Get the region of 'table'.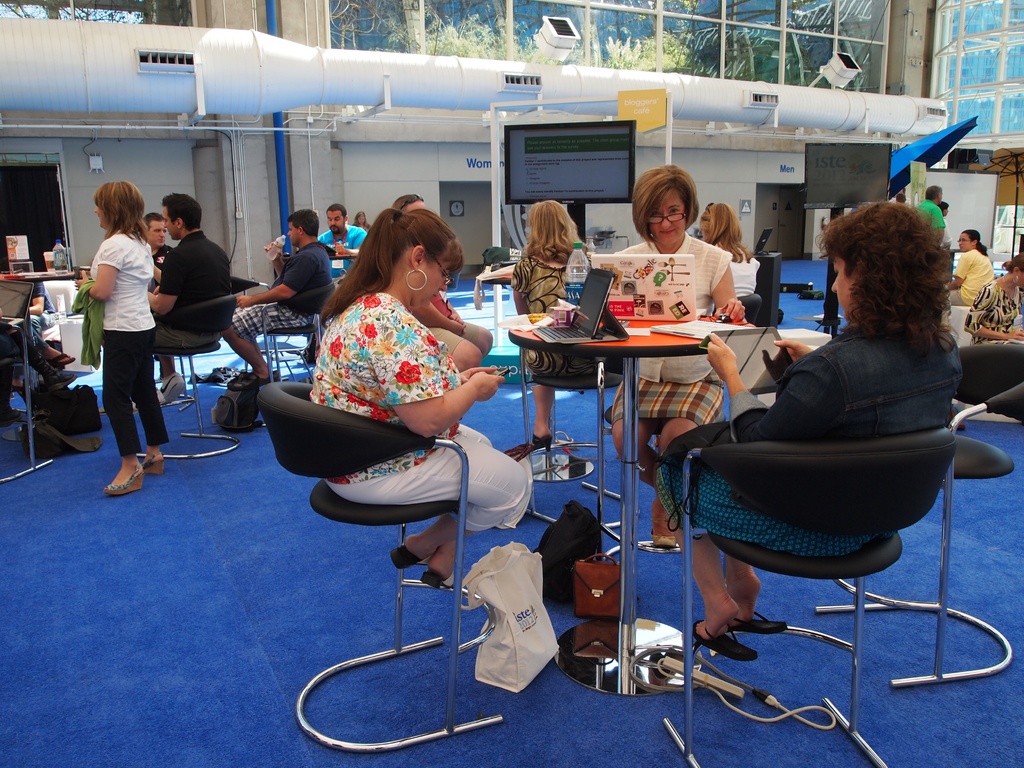
region(524, 281, 763, 701).
